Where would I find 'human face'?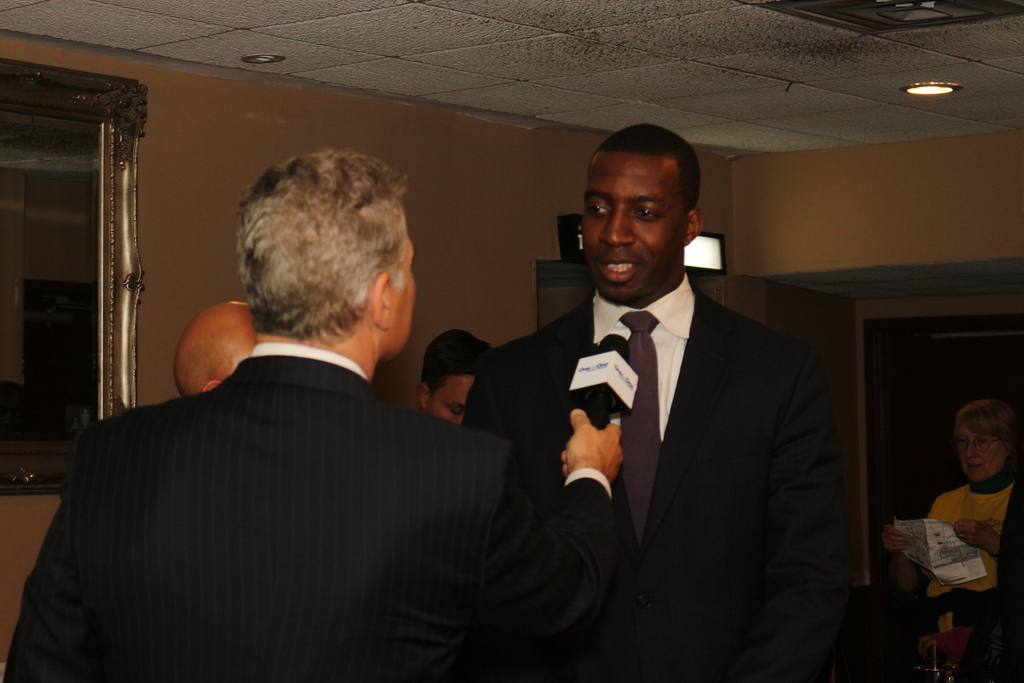
At Rect(579, 148, 686, 309).
